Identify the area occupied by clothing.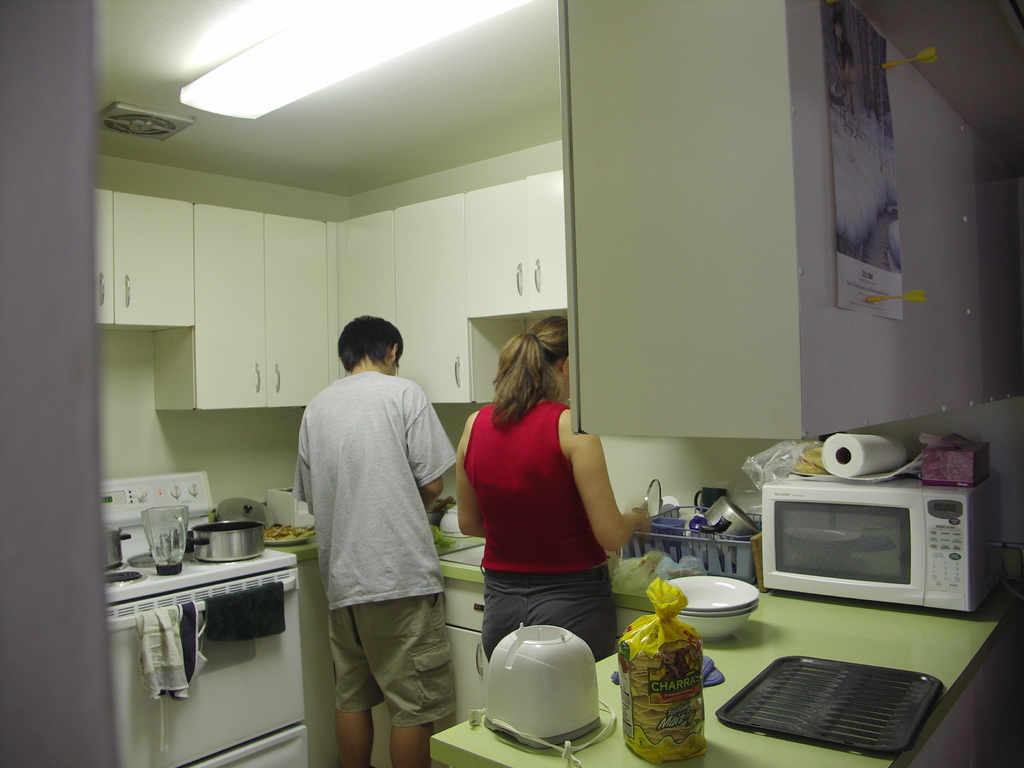
Area: x1=295, y1=335, x2=460, y2=726.
